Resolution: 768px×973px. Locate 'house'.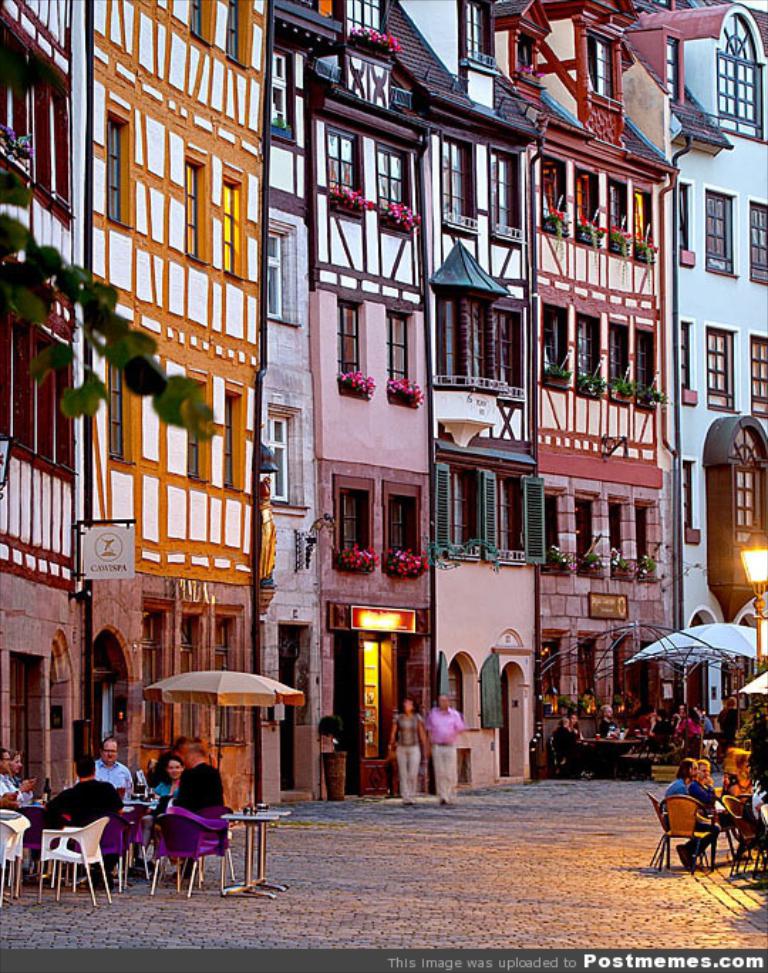
rect(88, 0, 282, 804).
